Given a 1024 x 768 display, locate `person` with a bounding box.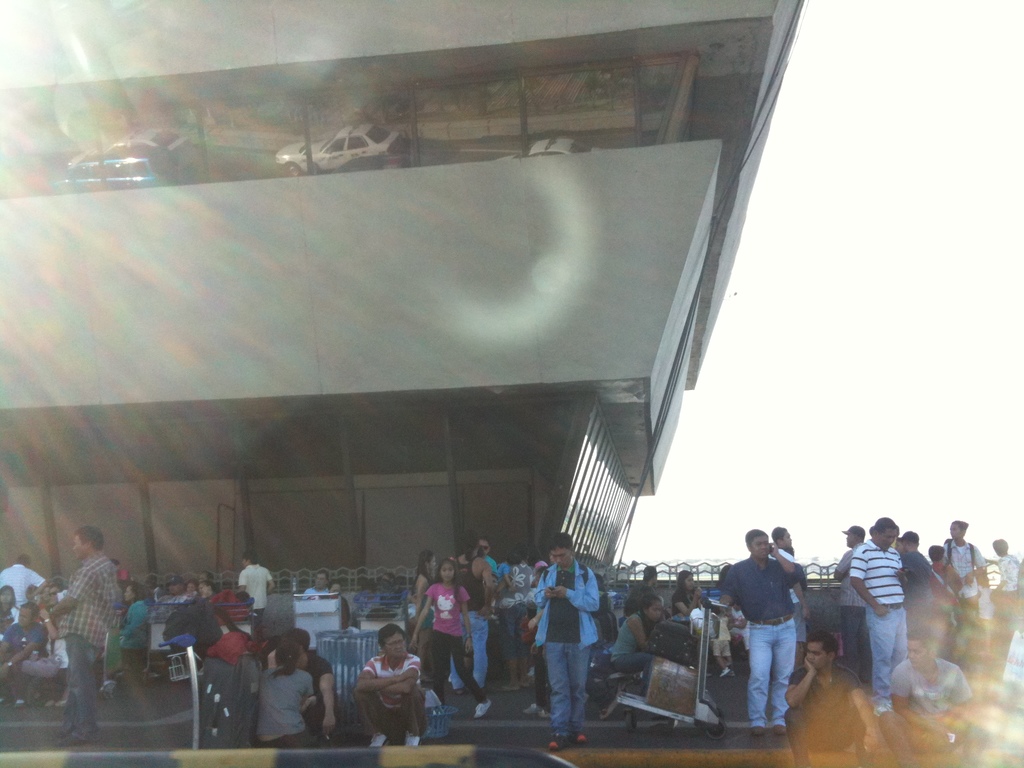
Located: (199,636,260,741).
